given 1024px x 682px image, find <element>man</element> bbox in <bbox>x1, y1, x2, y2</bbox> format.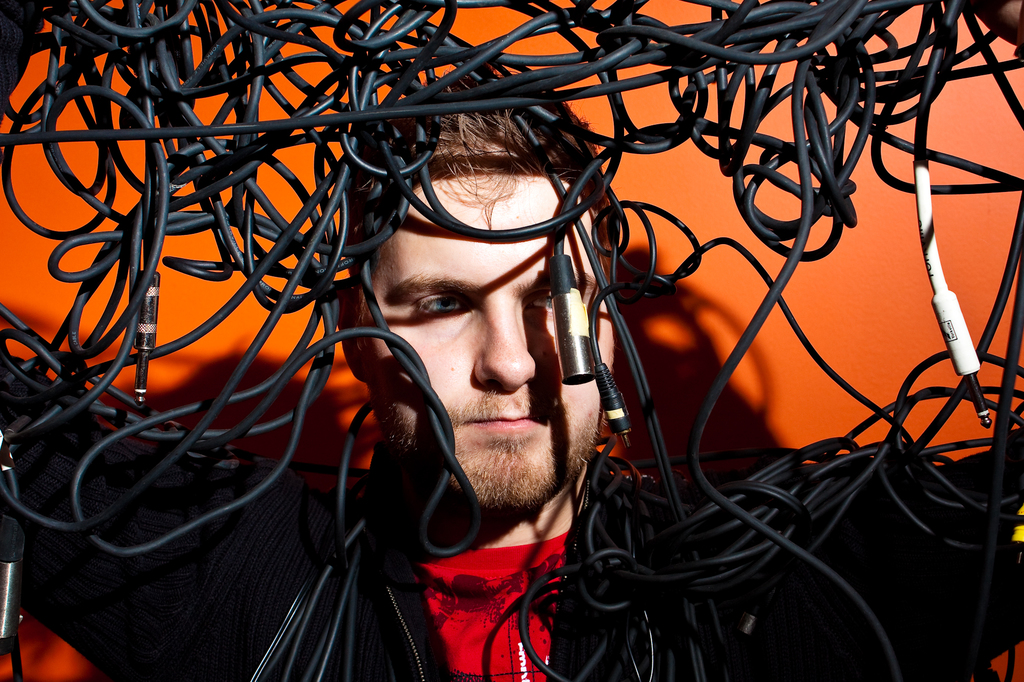
<bbox>79, 62, 860, 674</bbox>.
